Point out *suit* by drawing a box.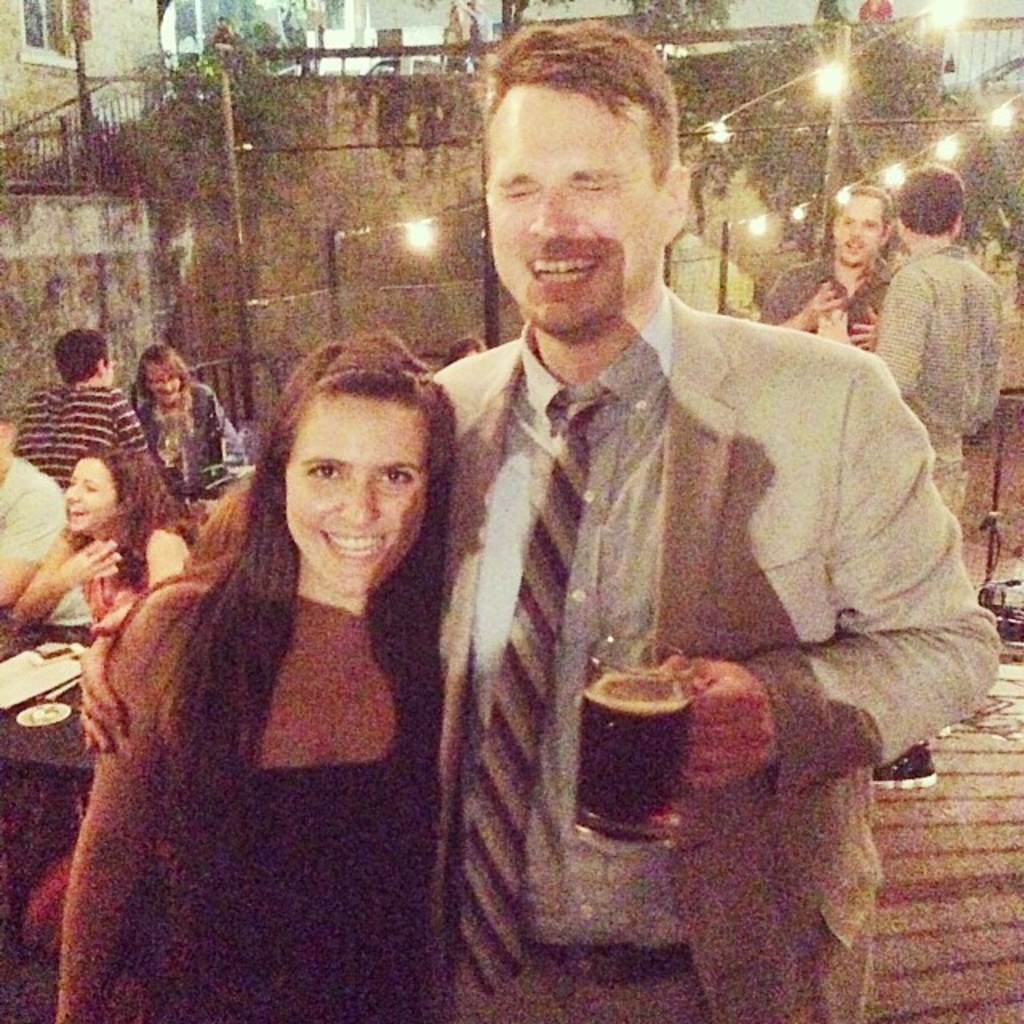
[x1=390, y1=51, x2=918, y2=995].
